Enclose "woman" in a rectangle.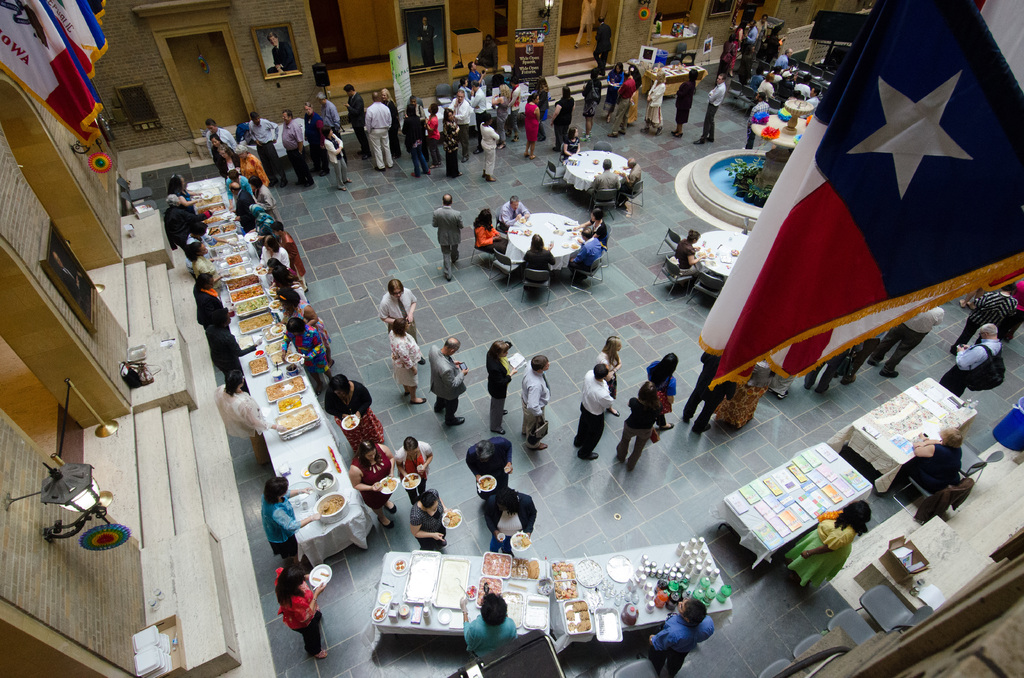
x1=758 y1=72 x2=771 y2=98.
